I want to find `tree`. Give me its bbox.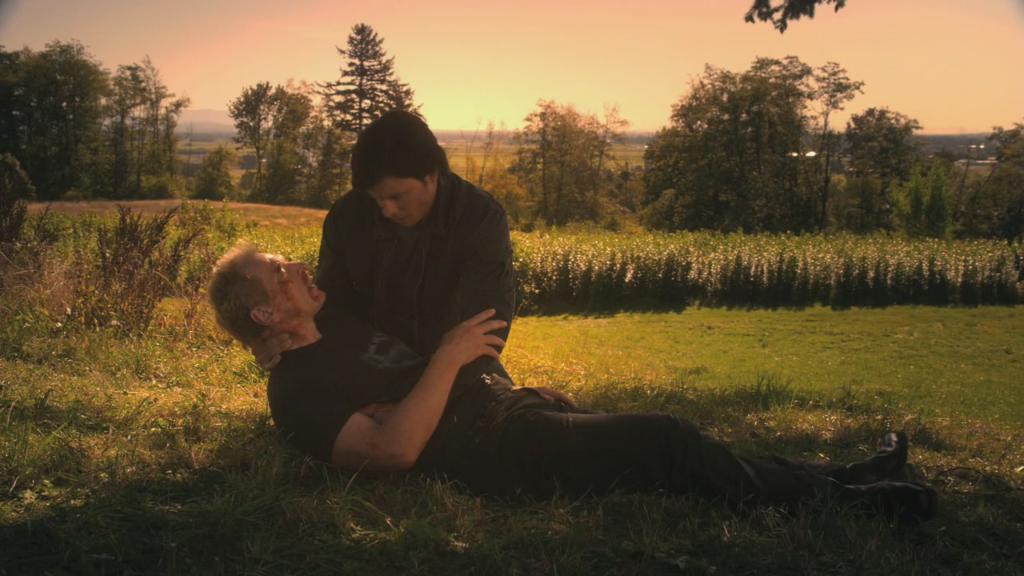
select_region(8, 28, 111, 188).
